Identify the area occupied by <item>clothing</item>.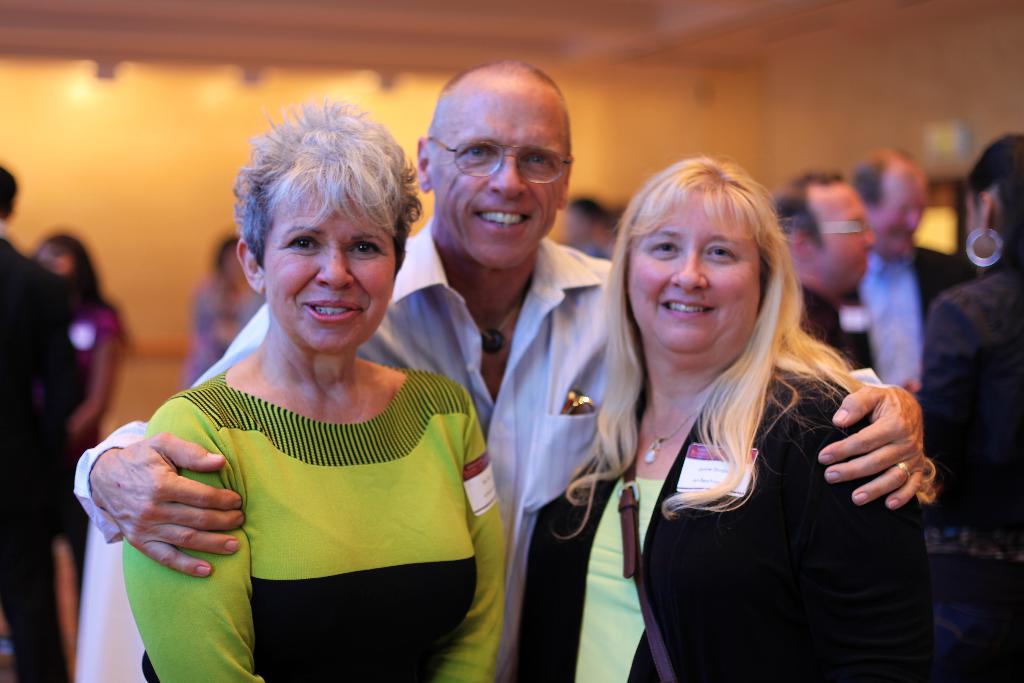
Area: [left=518, top=355, right=932, bottom=673].
